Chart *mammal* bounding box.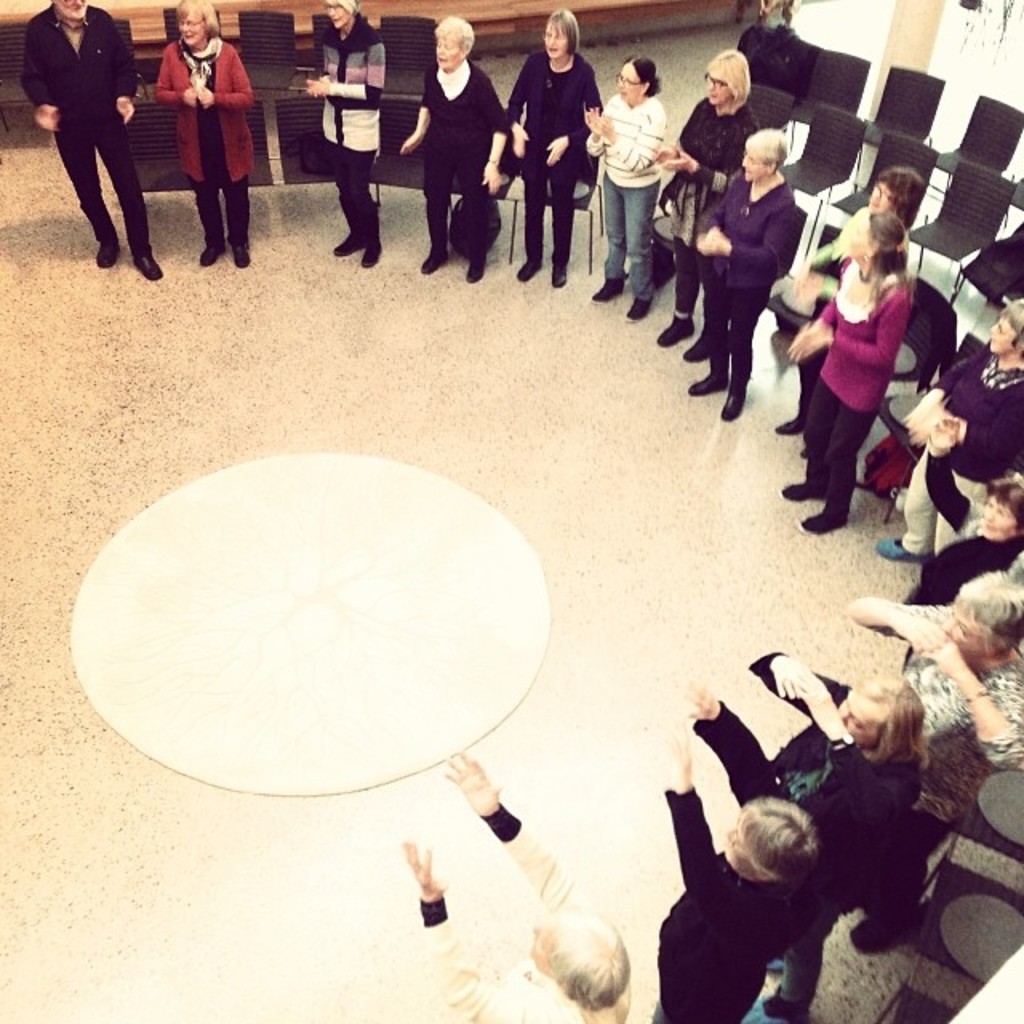
Charted: 800,171,918,453.
